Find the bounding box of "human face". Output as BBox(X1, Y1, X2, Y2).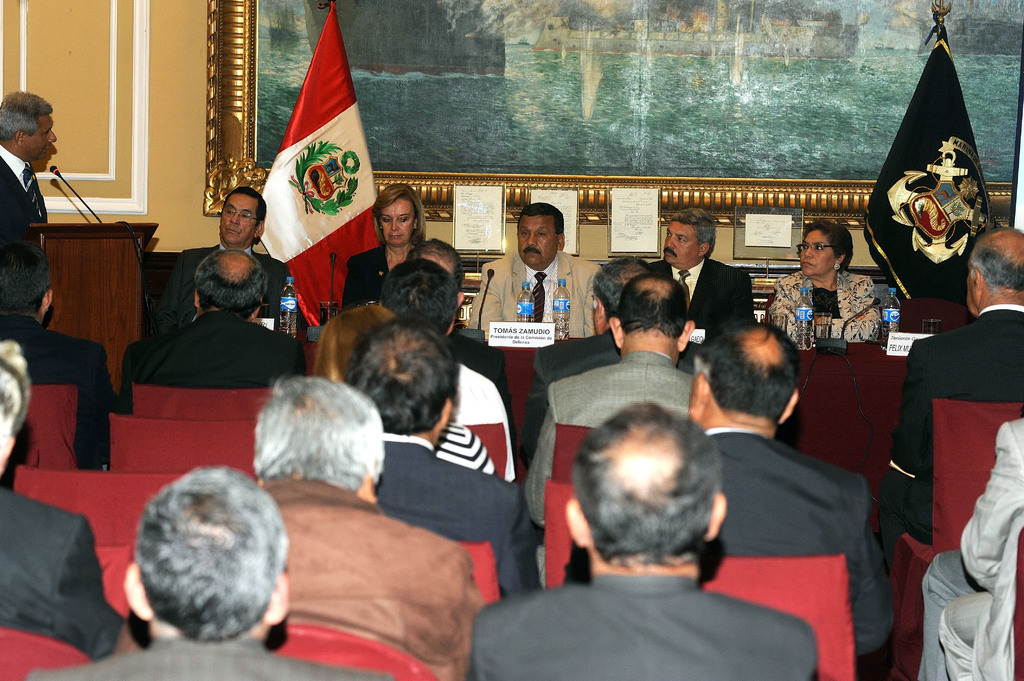
BBox(518, 216, 560, 264).
